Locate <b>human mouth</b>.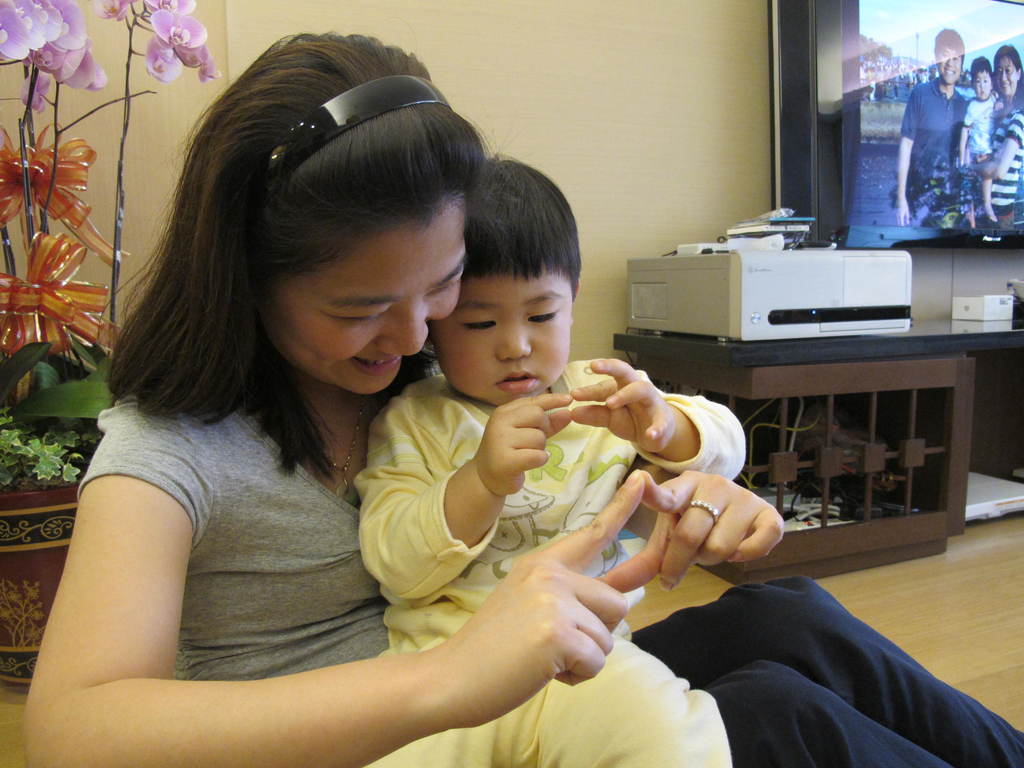
Bounding box: detection(493, 364, 538, 393).
